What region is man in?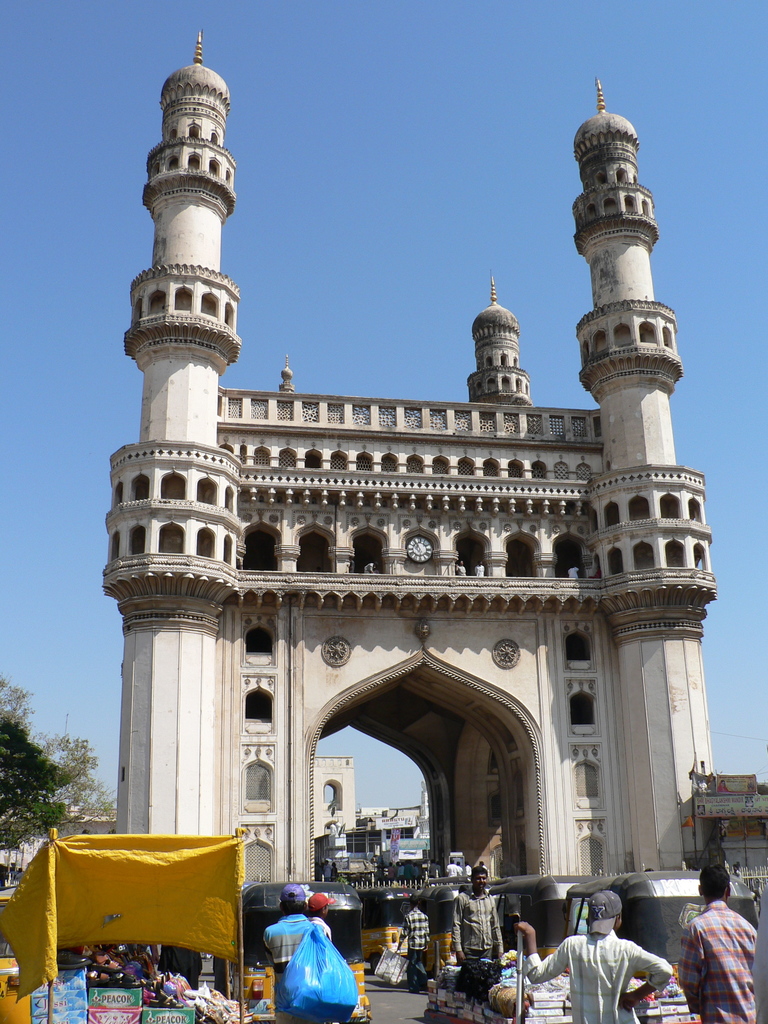
[451, 865, 509, 989].
